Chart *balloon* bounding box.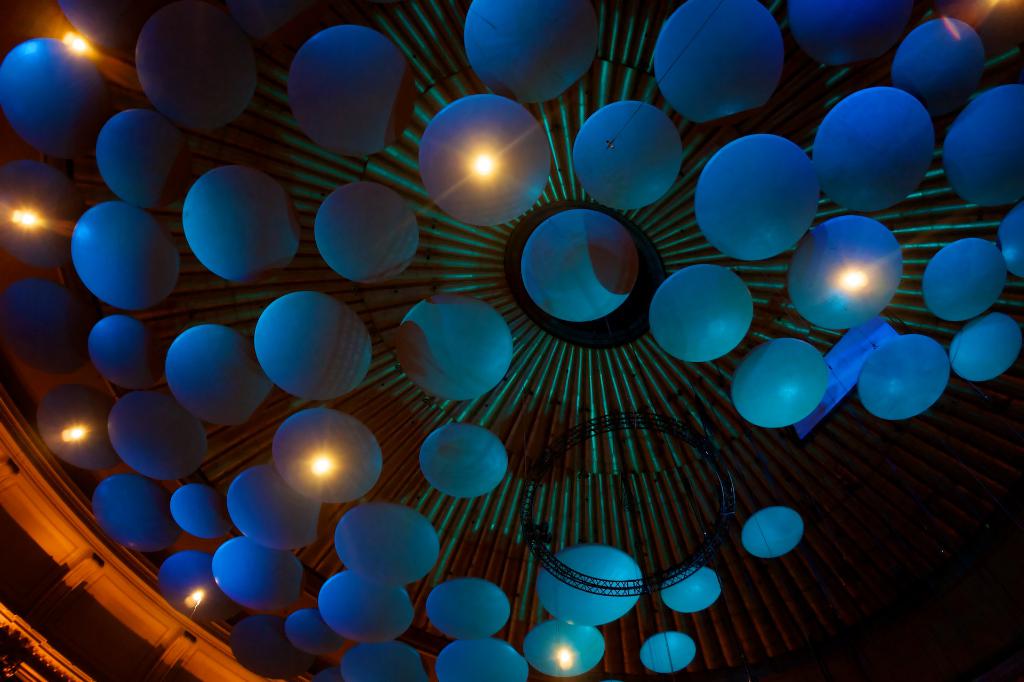
Charted: (left=84, top=316, right=159, bottom=388).
